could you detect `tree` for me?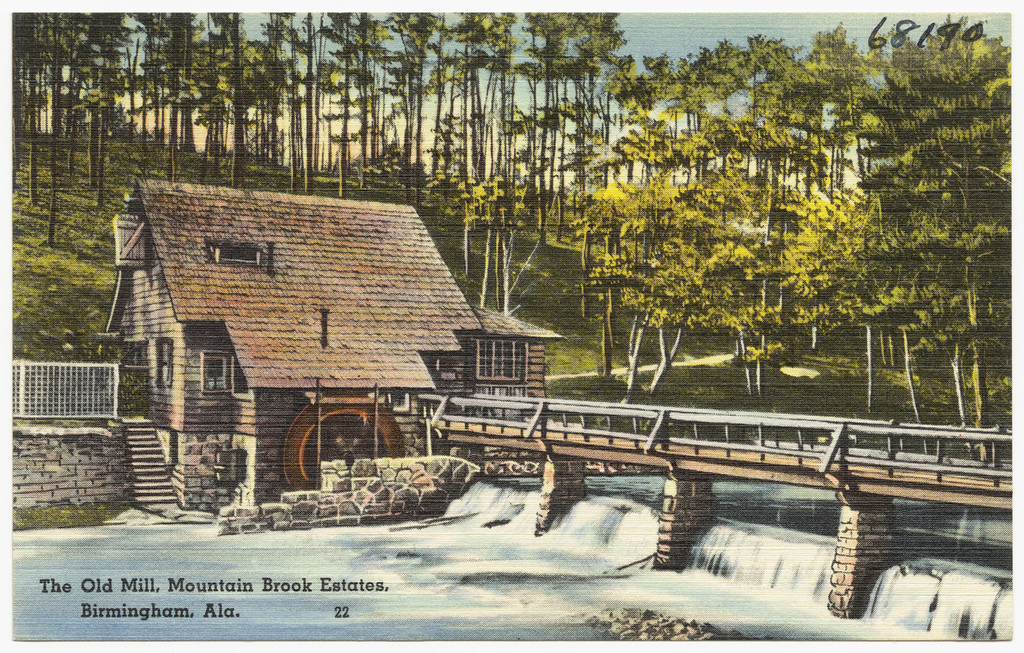
Detection result: {"left": 780, "top": 22, "right": 841, "bottom": 219}.
